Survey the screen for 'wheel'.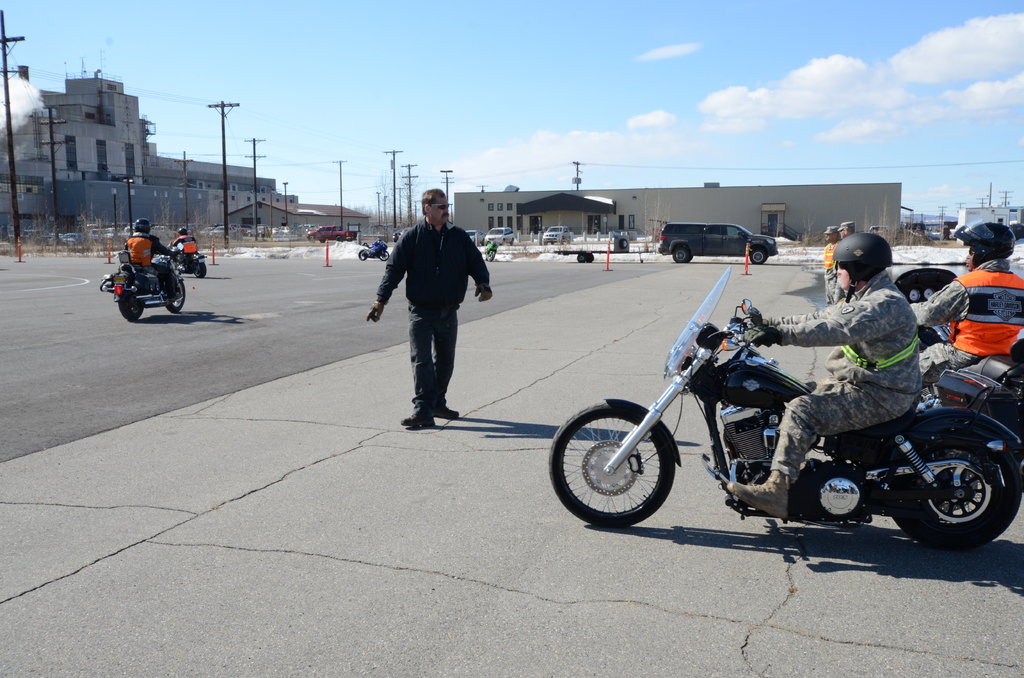
Survey found: l=487, t=252, r=495, b=262.
